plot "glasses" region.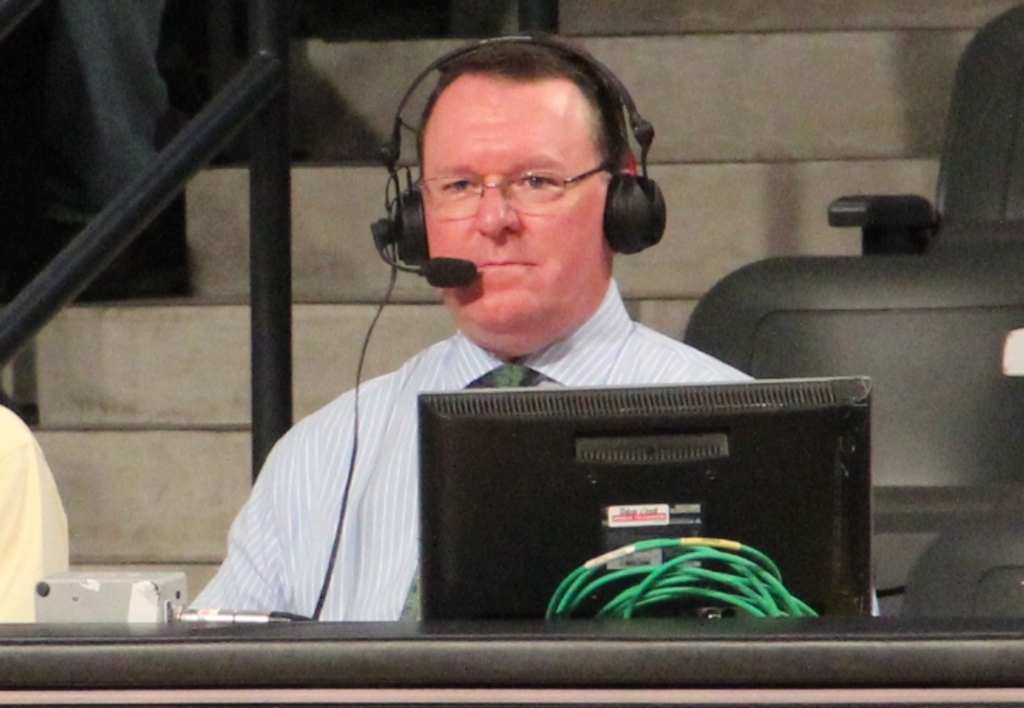
Plotted at crop(396, 146, 628, 221).
